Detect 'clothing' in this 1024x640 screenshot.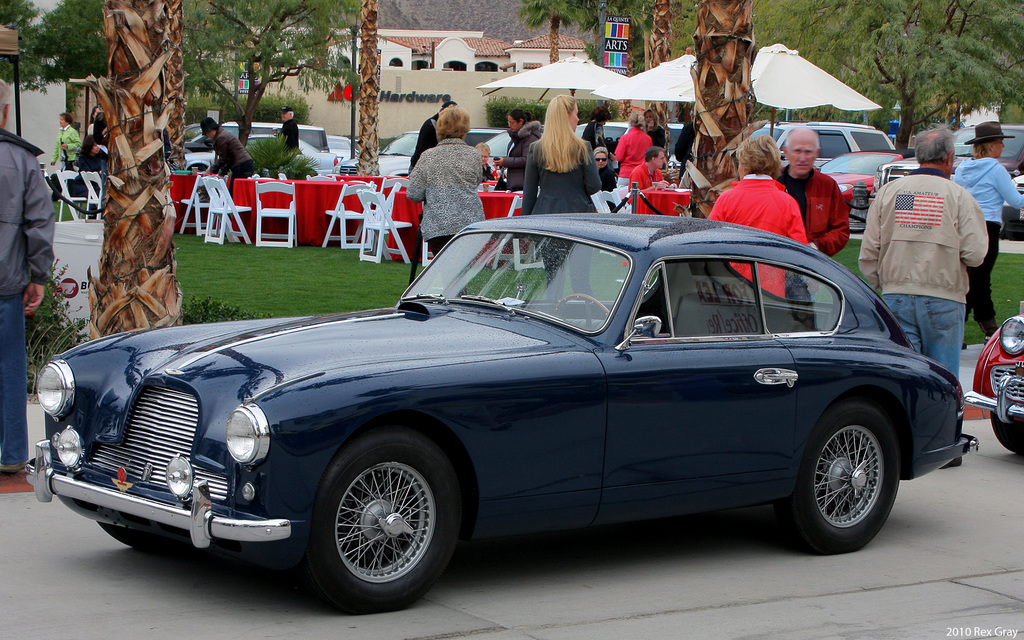
Detection: 865/145/993/352.
